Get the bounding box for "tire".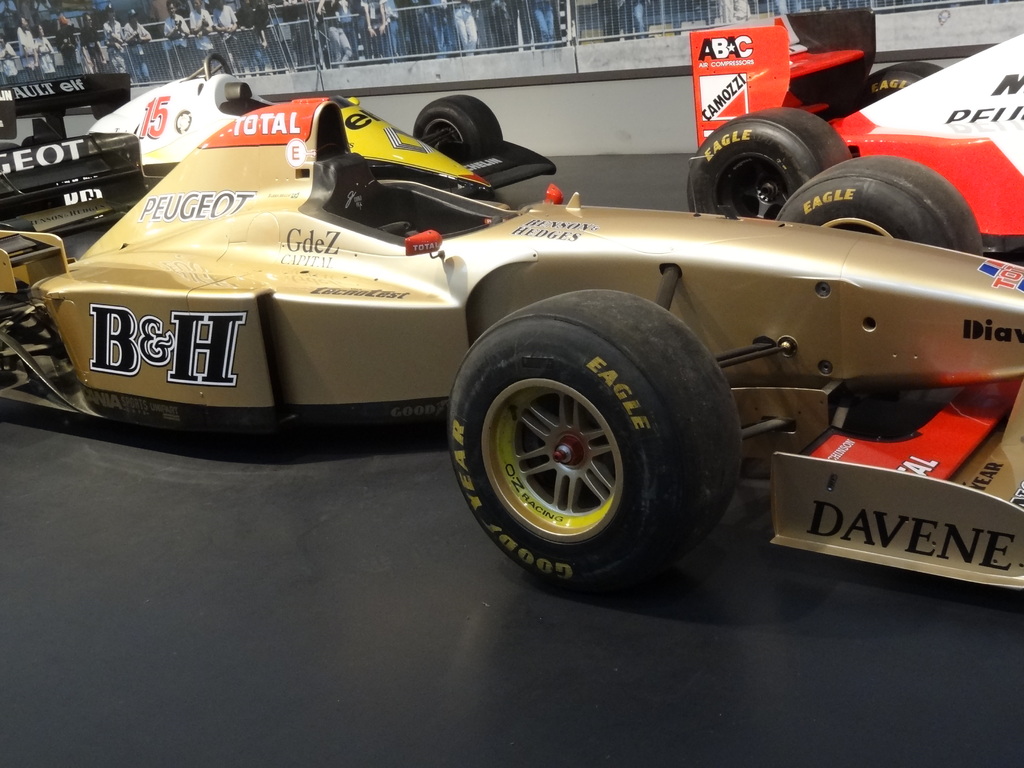
[865,60,943,104].
